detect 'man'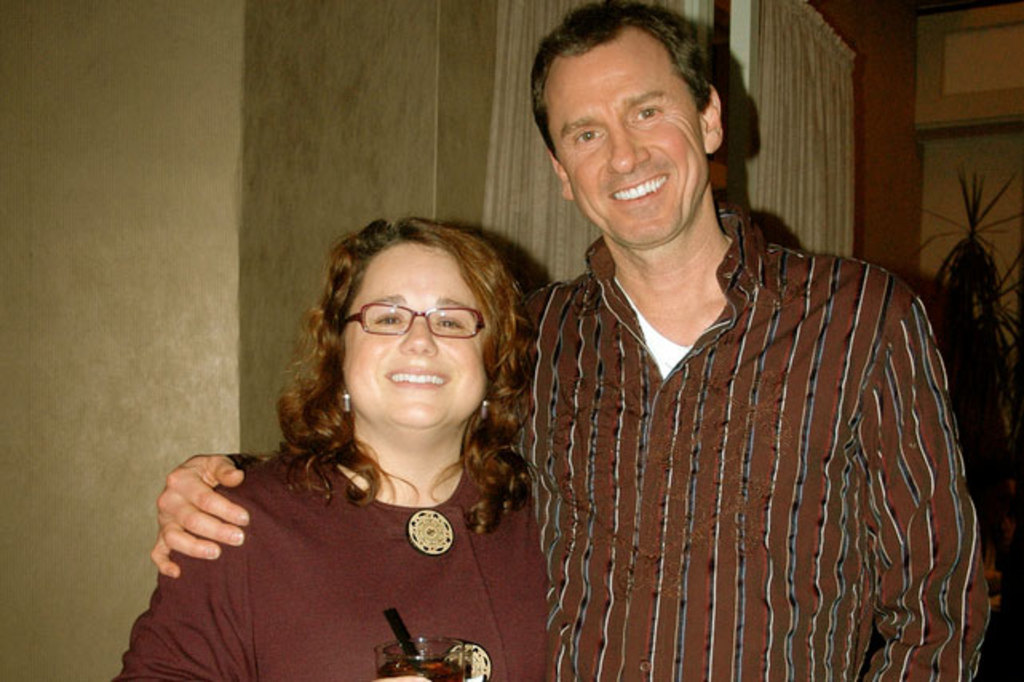
box=[150, 0, 984, 677]
